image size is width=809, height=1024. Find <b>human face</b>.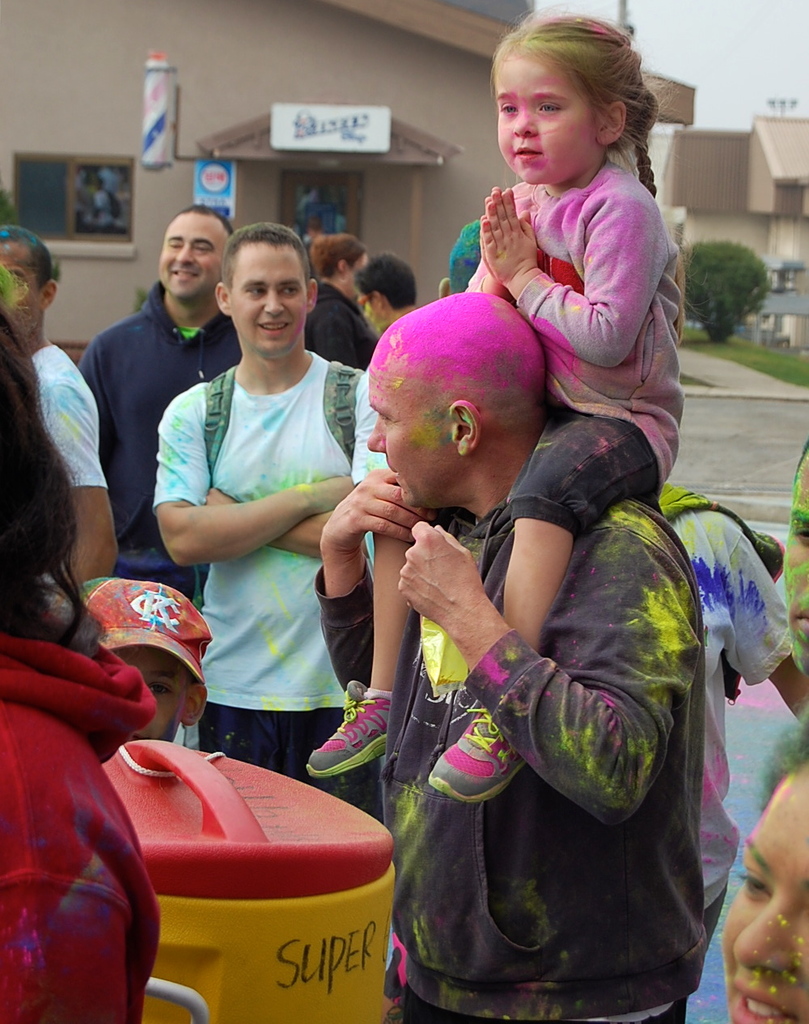
region(720, 772, 808, 1023).
